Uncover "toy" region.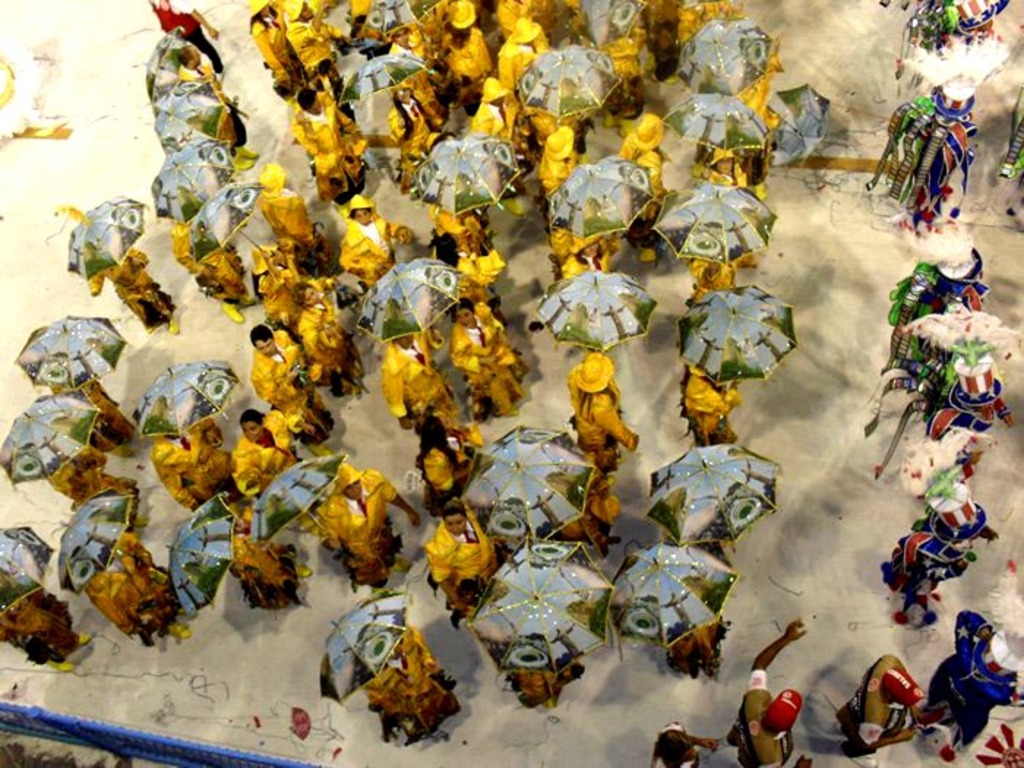
Uncovered: 625, 108, 666, 196.
